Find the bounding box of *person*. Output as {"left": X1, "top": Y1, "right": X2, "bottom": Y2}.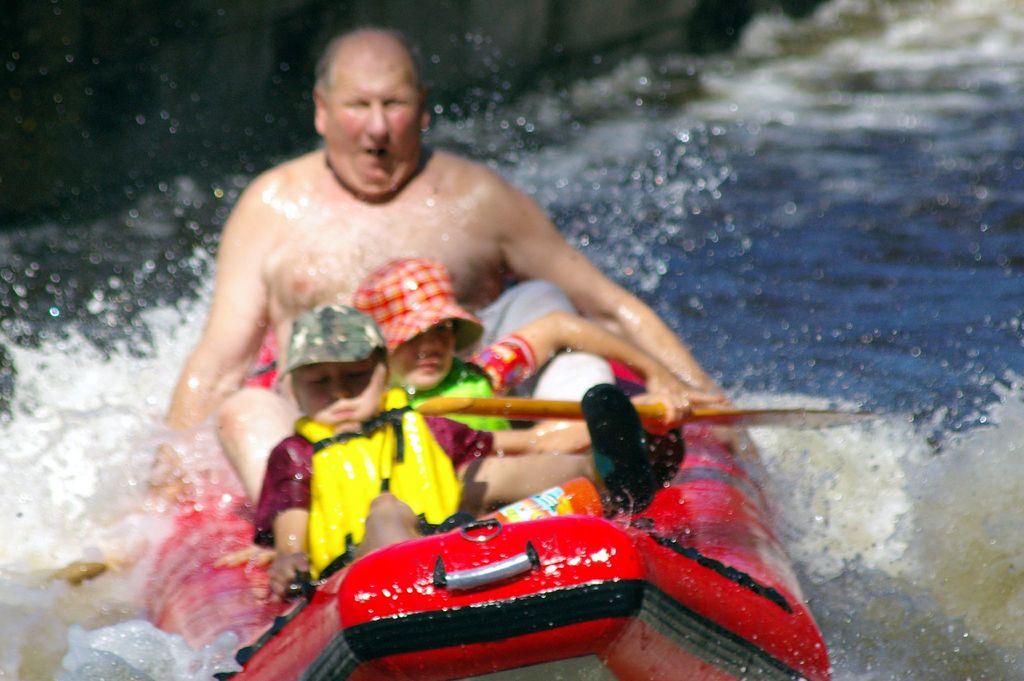
{"left": 241, "top": 299, "right": 677, "bottom": 613}.
